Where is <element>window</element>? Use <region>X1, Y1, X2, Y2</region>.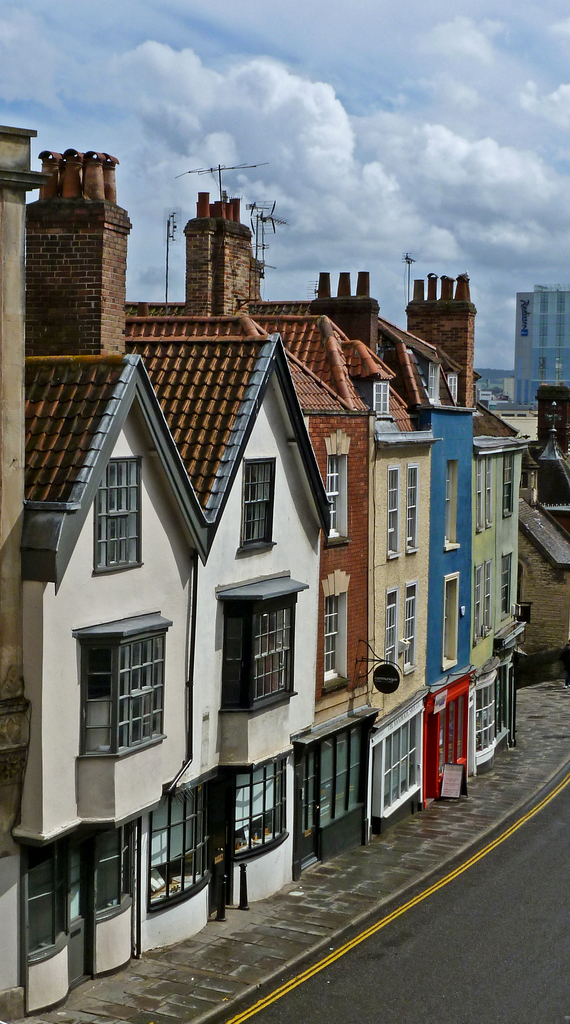
<region>246, 463, 272, 547</region>.
